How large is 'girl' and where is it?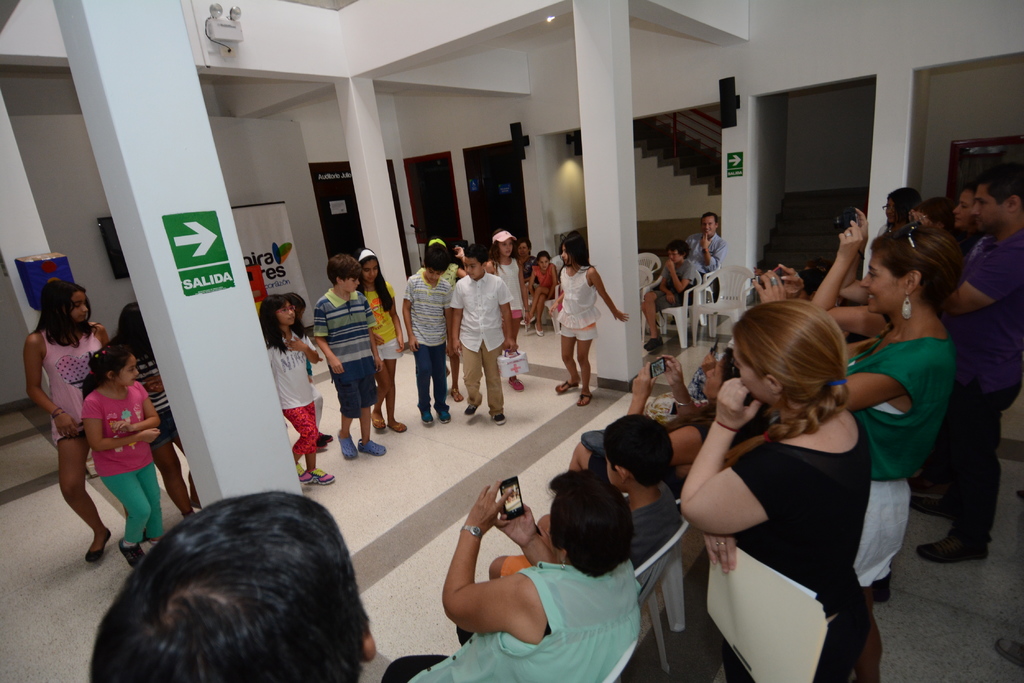
Bounding box: <region>519, 251, 556, 337</region>.
